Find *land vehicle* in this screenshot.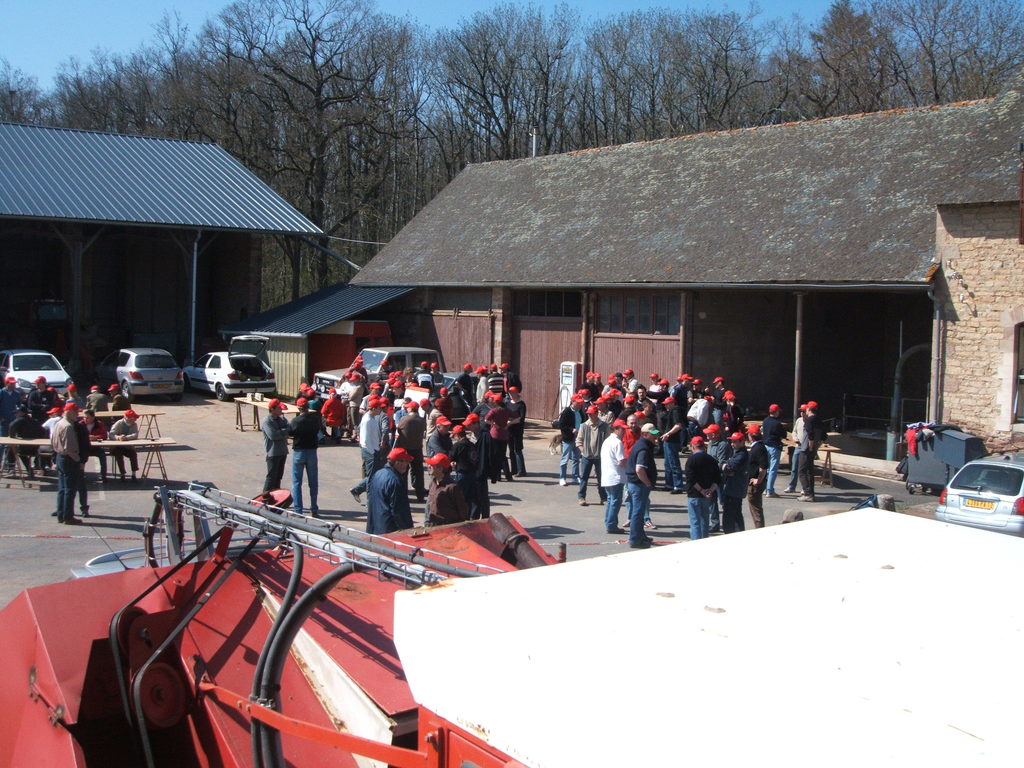
The bounding box for *land vehicle* is x1=309, y1=346, x2=446, y2=403.
